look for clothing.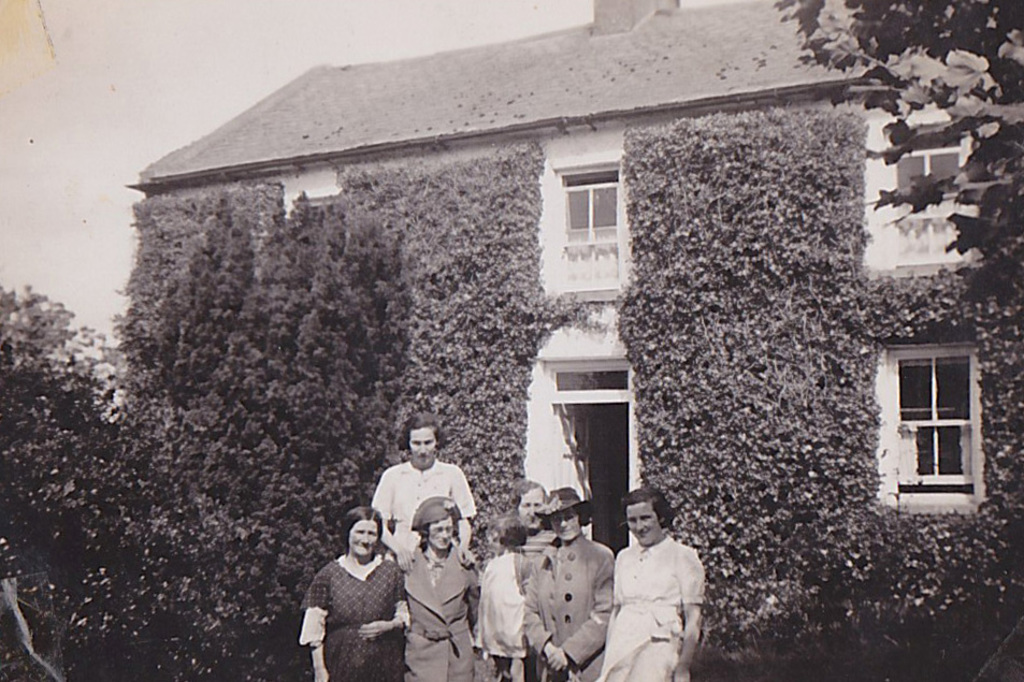
Found: <region>369, 458, 478, 548</region>.
